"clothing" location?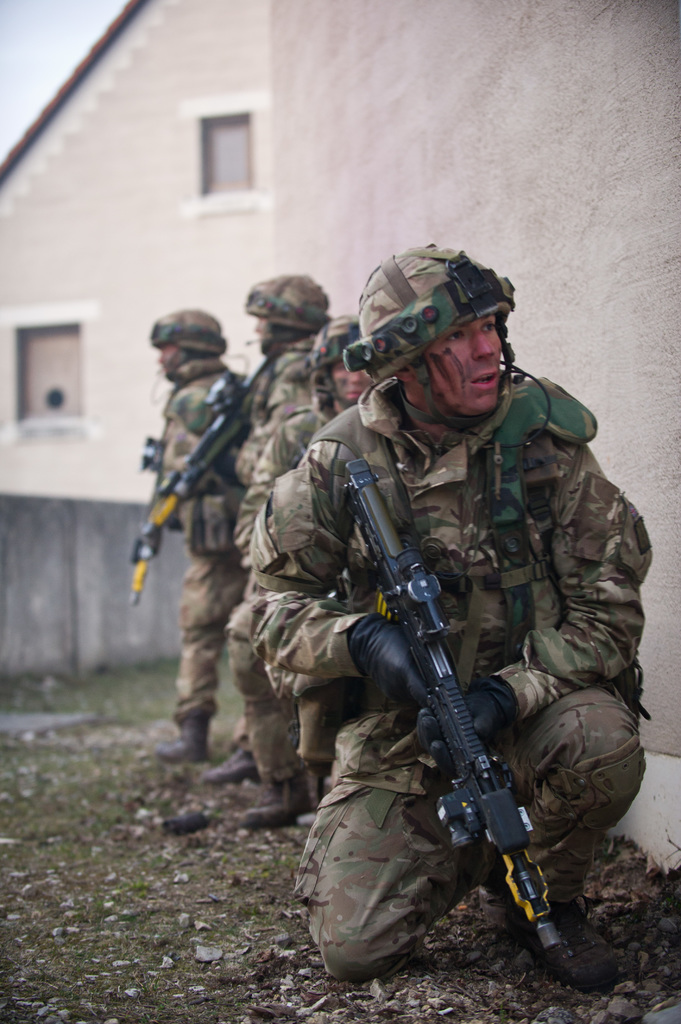
box=[273, 386, 664, 986]
